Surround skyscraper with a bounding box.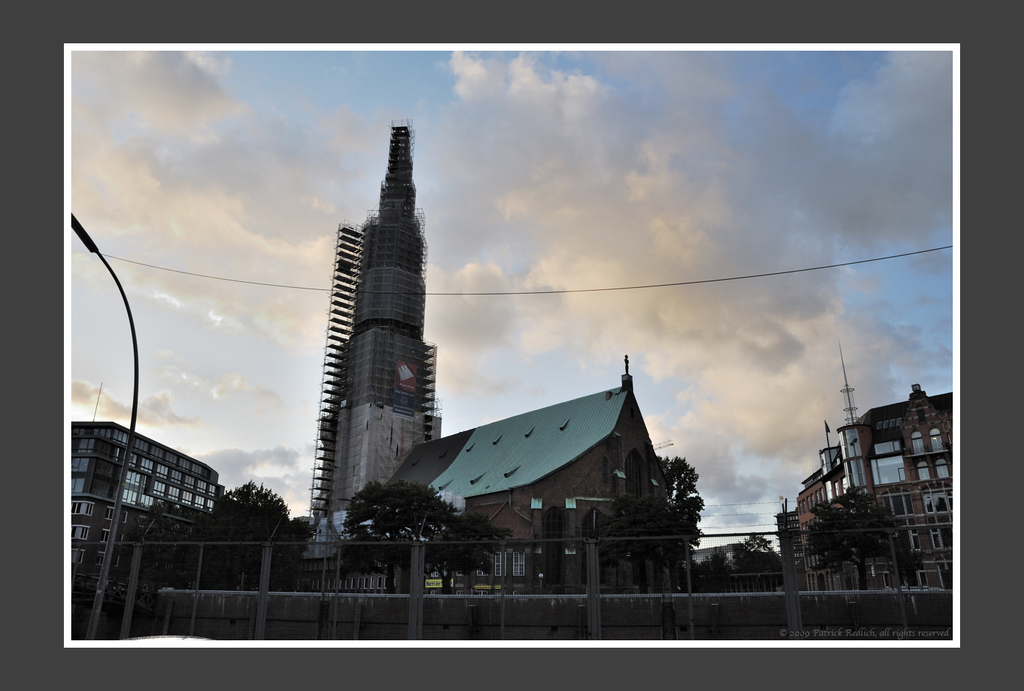
bbox(300, 104, 455, 560).
